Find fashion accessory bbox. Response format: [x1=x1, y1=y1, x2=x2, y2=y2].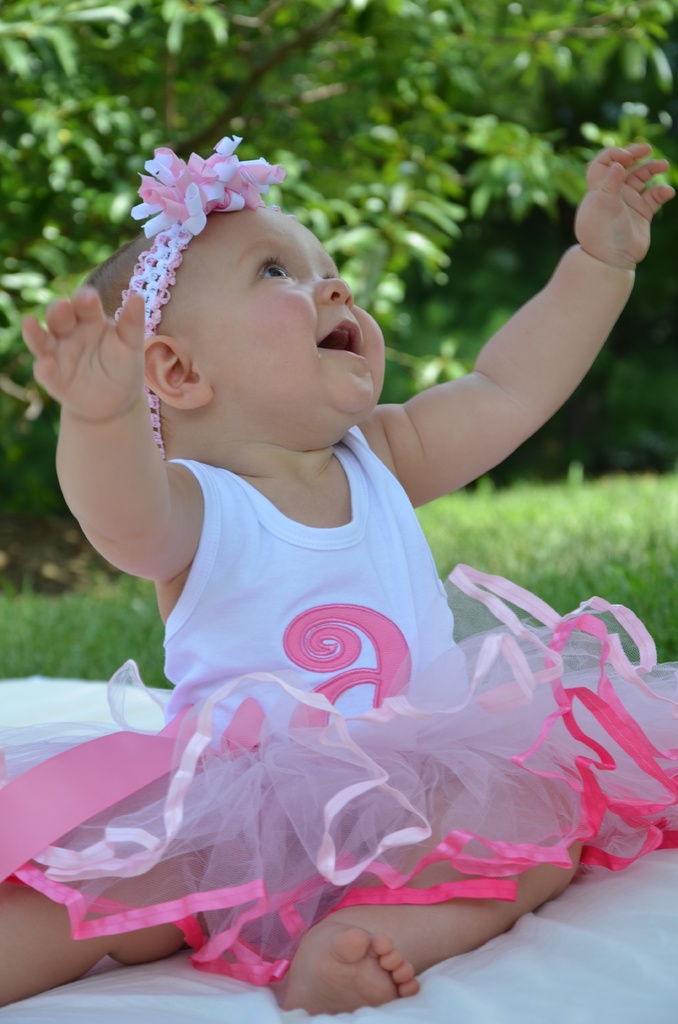
[x1=118, y1=134, x2=290, y2=456].
